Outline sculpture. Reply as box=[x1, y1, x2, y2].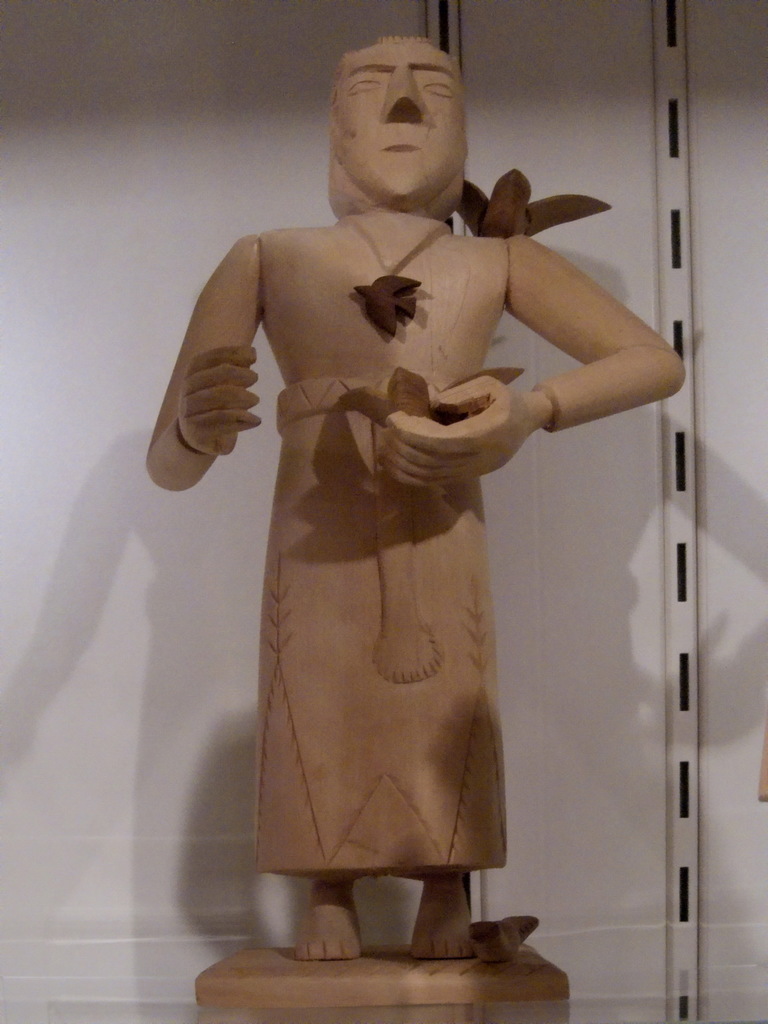
box=[134, 24, 708, 986].
